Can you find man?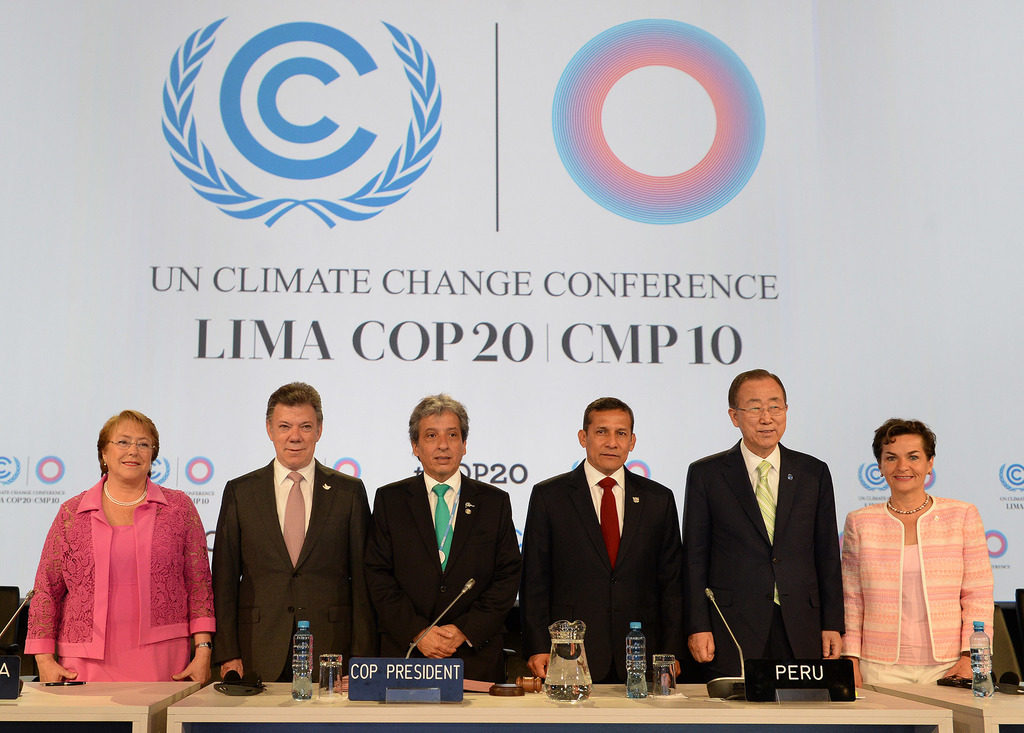
Yes, bounding box: <bbox>371, 389, 515, 698</bbox>.
